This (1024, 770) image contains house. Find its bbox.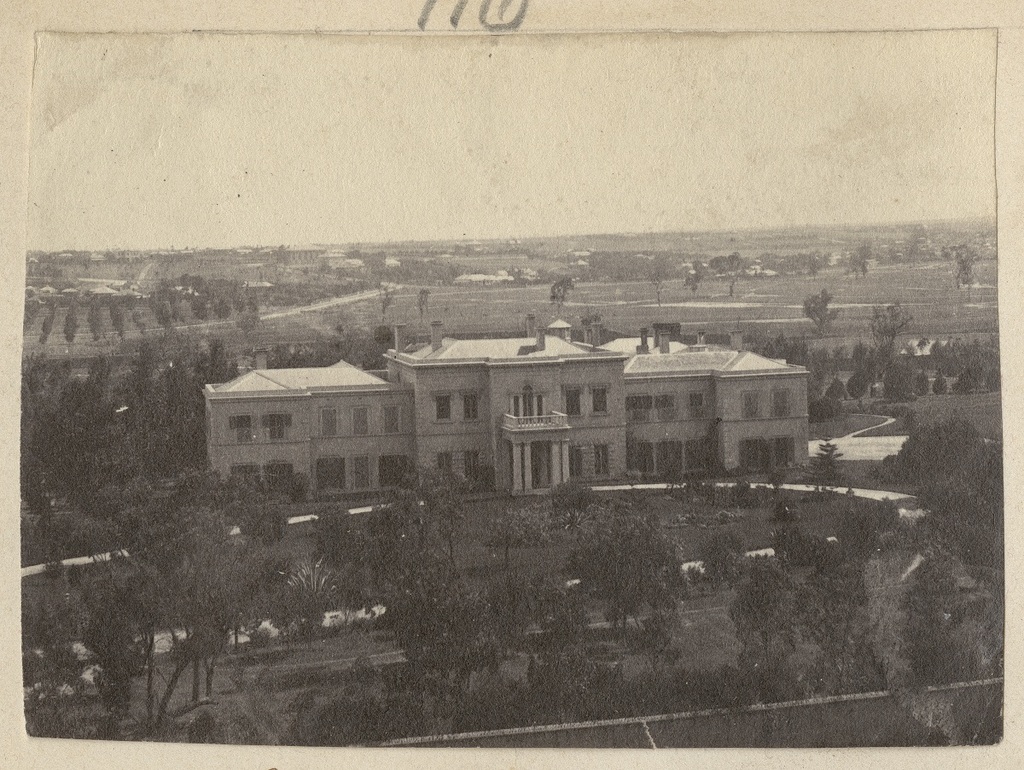
{"x1": 195, "y1": 314, "x2": 816, "y2": 503}.
